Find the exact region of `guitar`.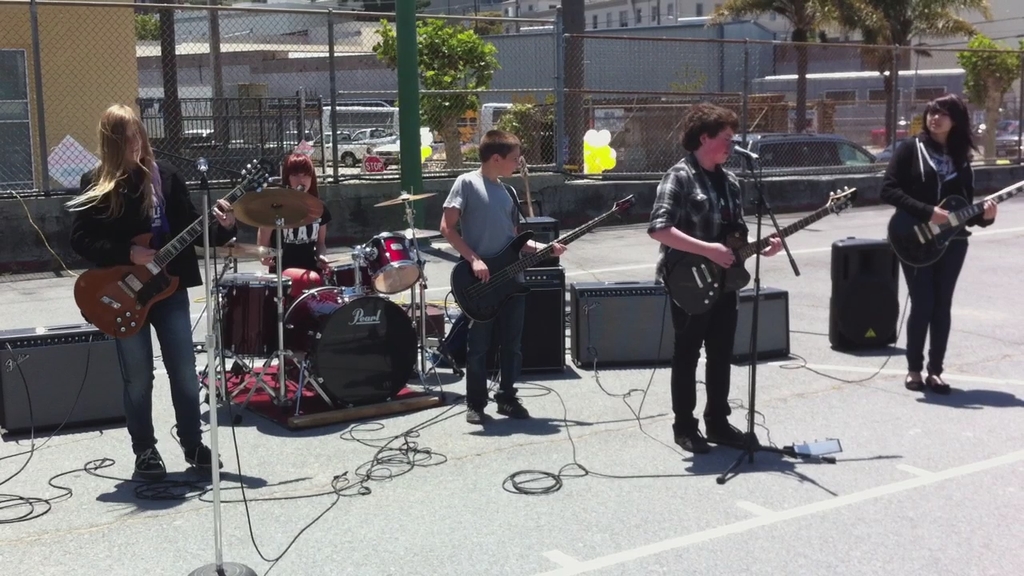
Exact region: 95/160/267/345.
